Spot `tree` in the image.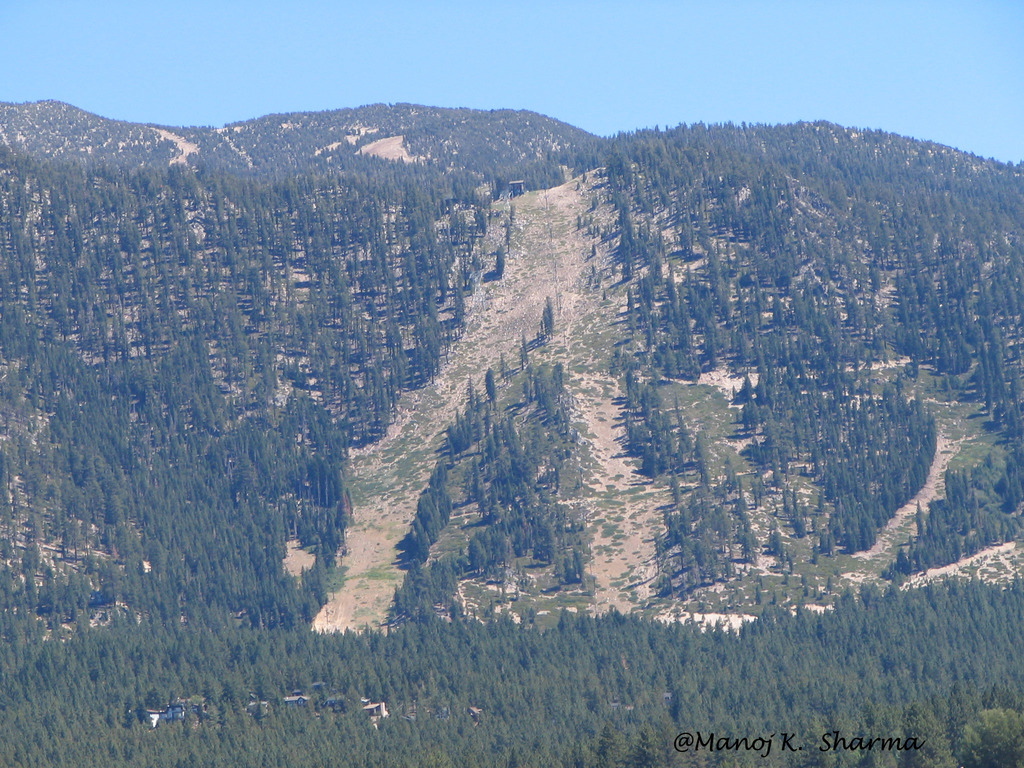
`tree` found at <region>772, 589, 778, 604</region>.
